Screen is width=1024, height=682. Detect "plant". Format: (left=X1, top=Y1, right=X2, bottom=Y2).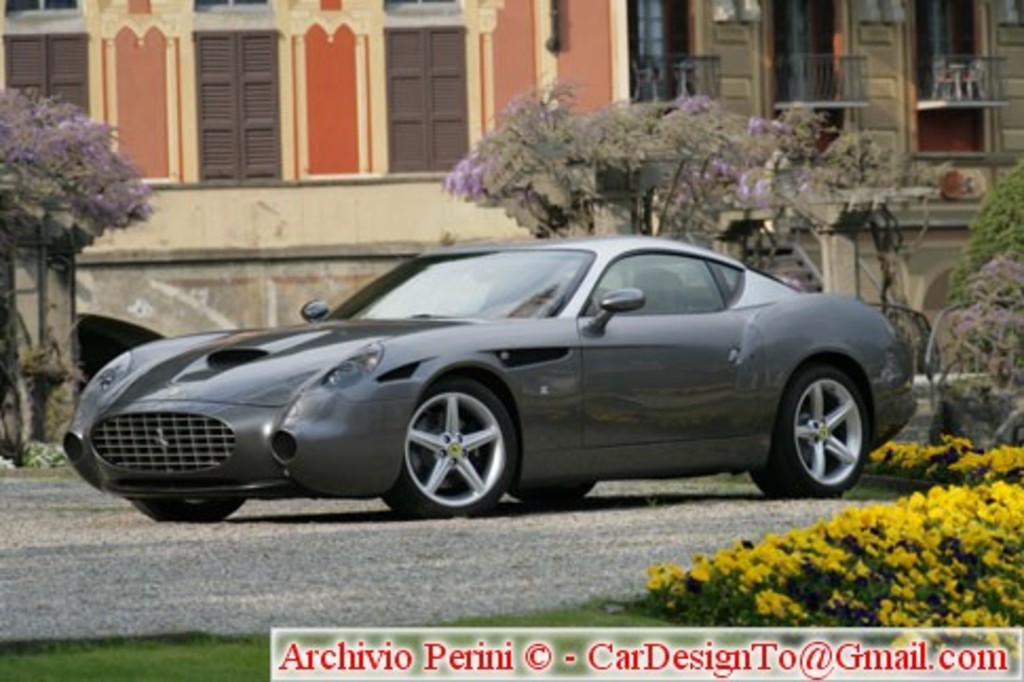
(left=0, top=82, right=156, bottom=471).
